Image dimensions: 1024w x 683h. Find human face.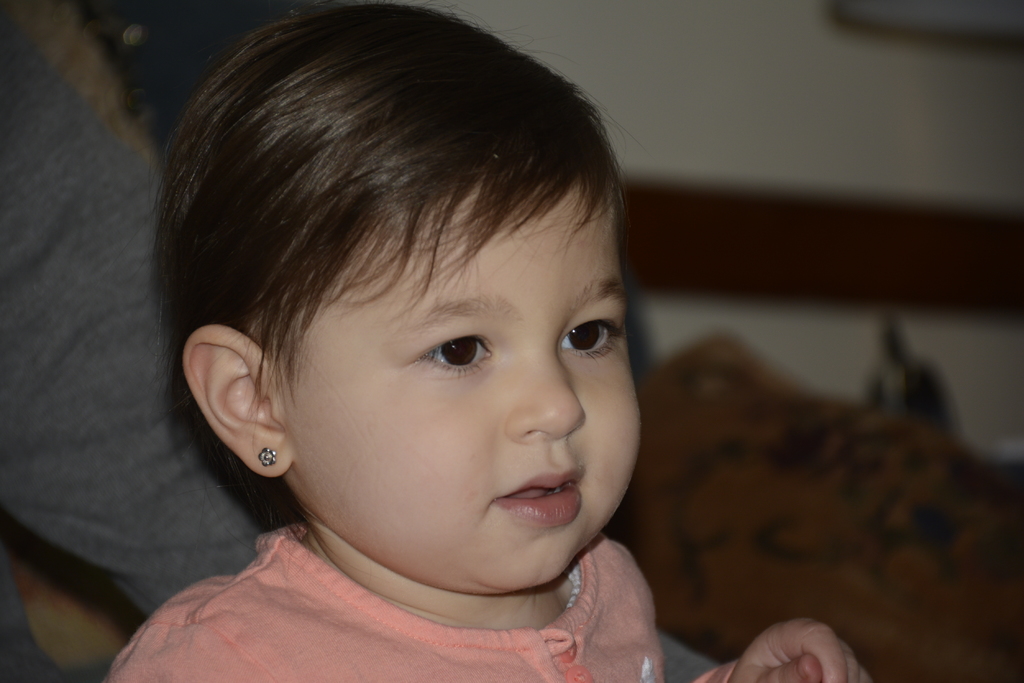
locate(264, 193, 662, 596).
